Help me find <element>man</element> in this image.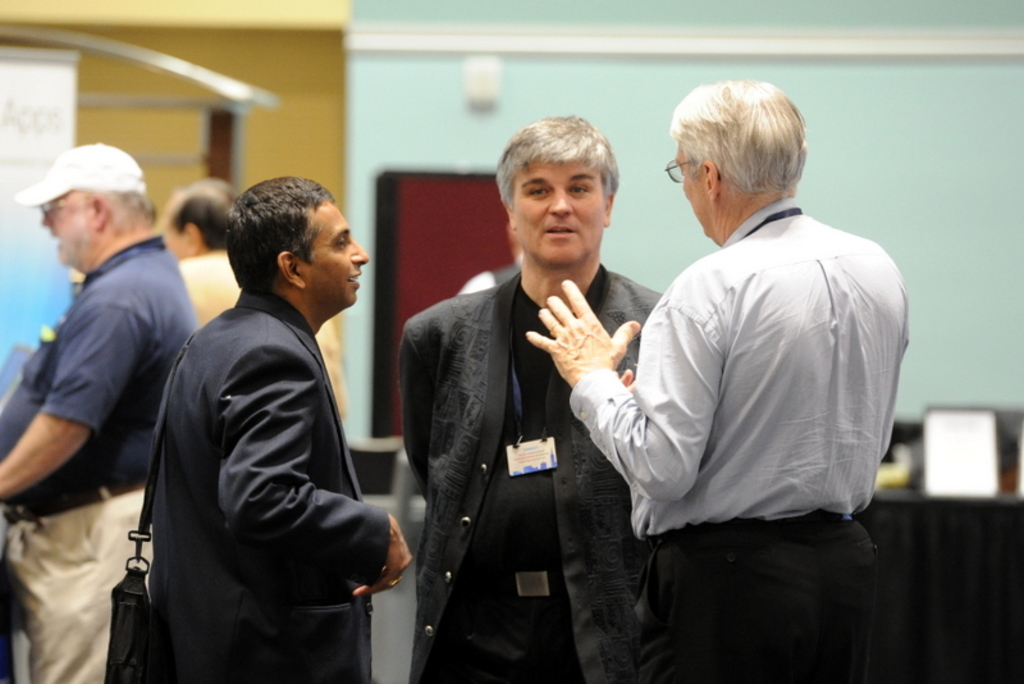
Found it: pyautogui.locateOnScreen(0, 141, 196, 683).
